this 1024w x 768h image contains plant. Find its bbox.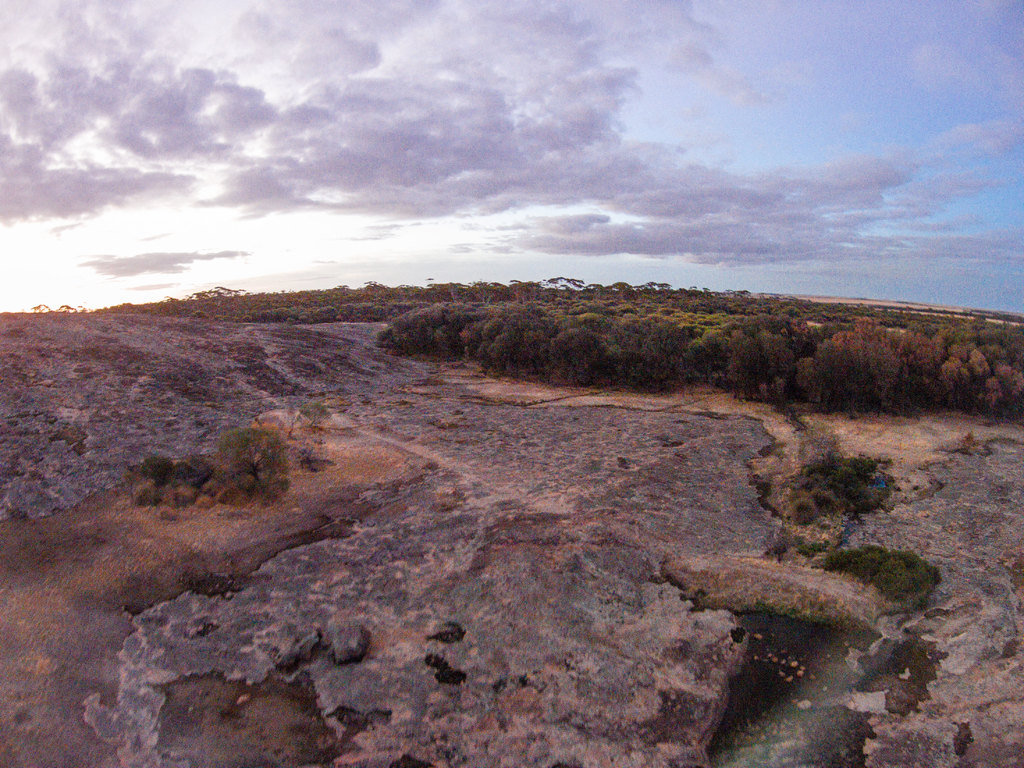
x1=25 y1=278 x2=353 y2=319.
